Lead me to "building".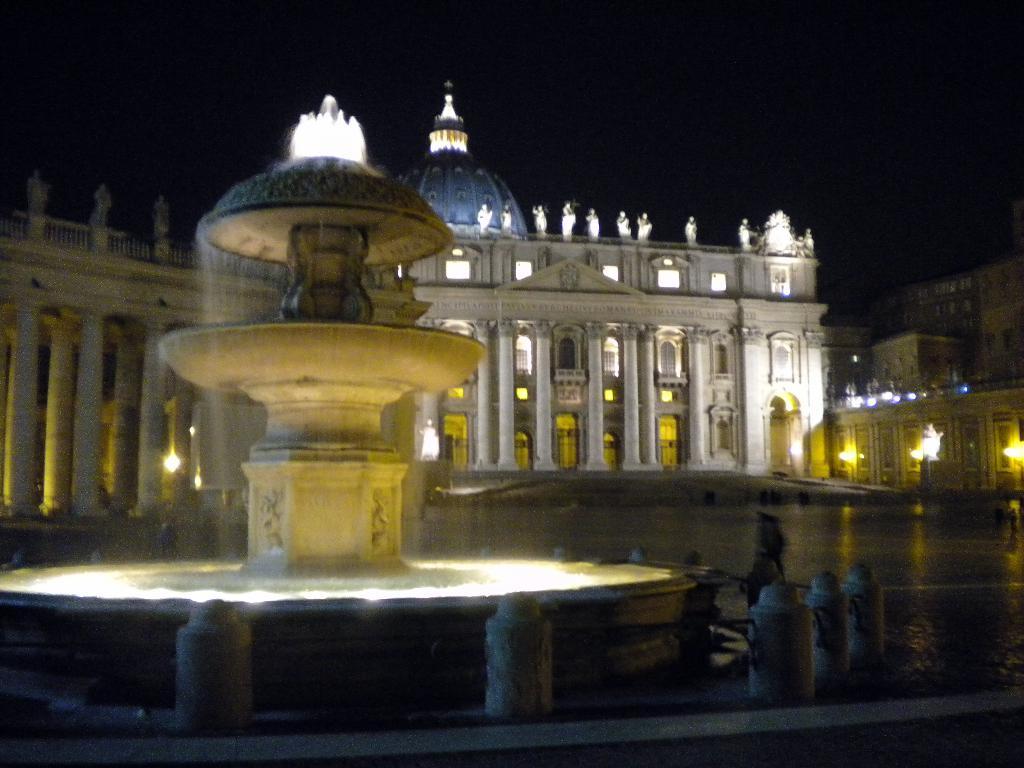
Lead to [820,269,1023,498].
